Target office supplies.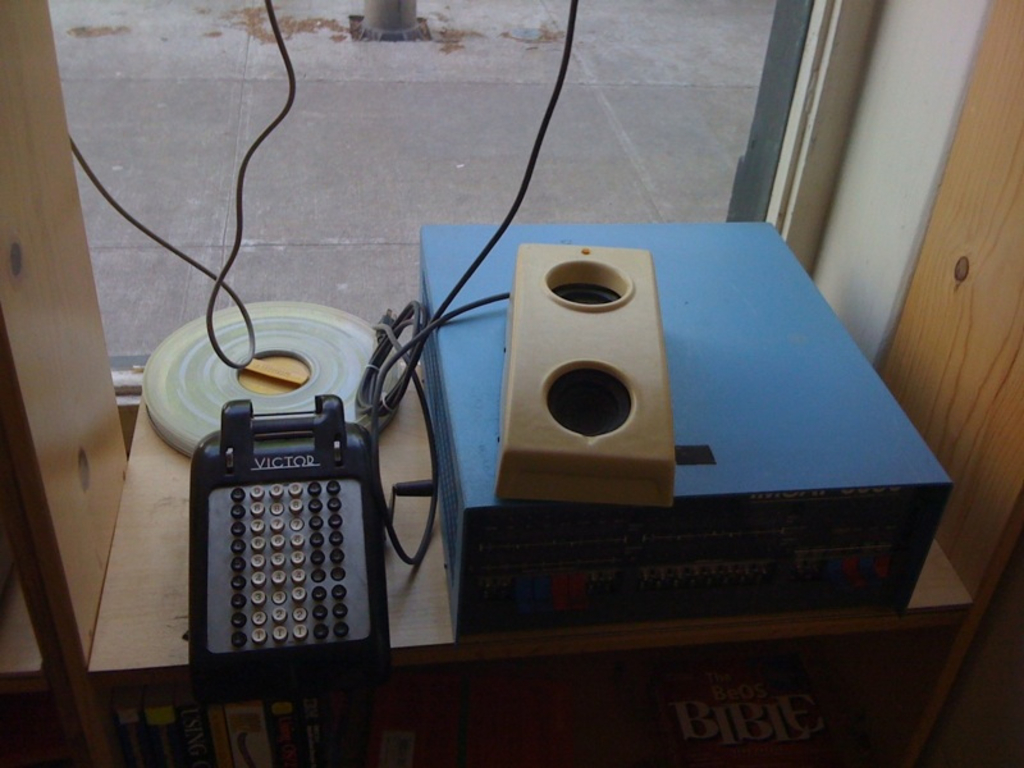
Target region: {"left": 412, "top": 221, "right": 950, "bottom": 635}.
